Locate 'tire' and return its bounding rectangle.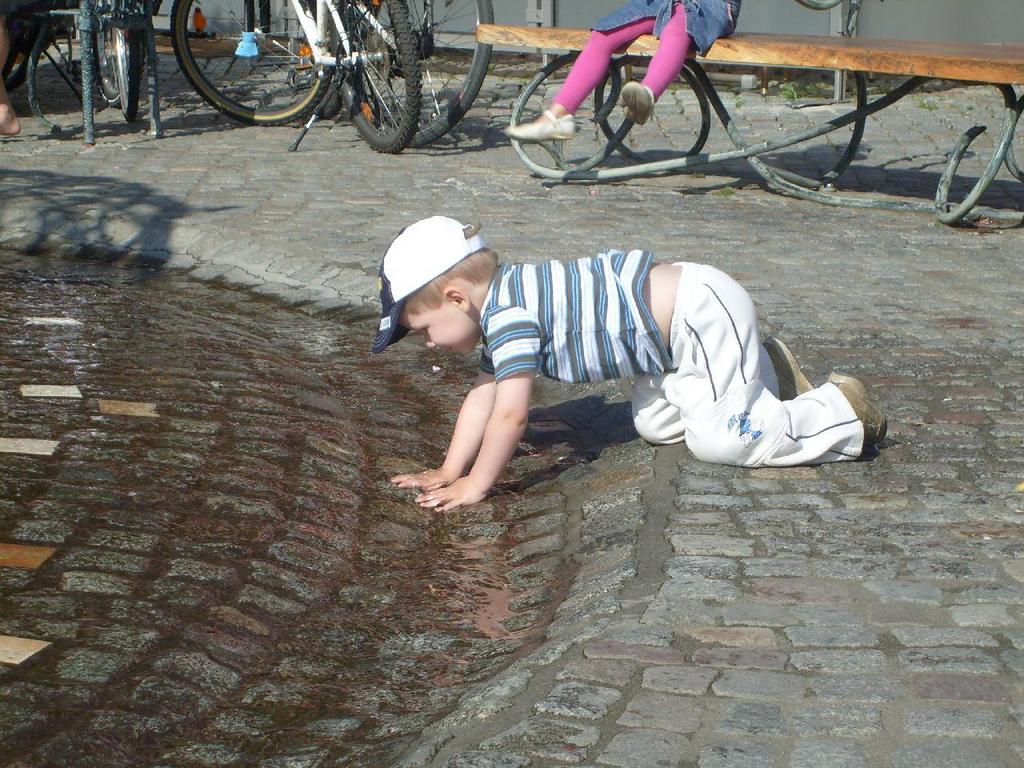
(left=118, top=0, right=143, bottom=127).
